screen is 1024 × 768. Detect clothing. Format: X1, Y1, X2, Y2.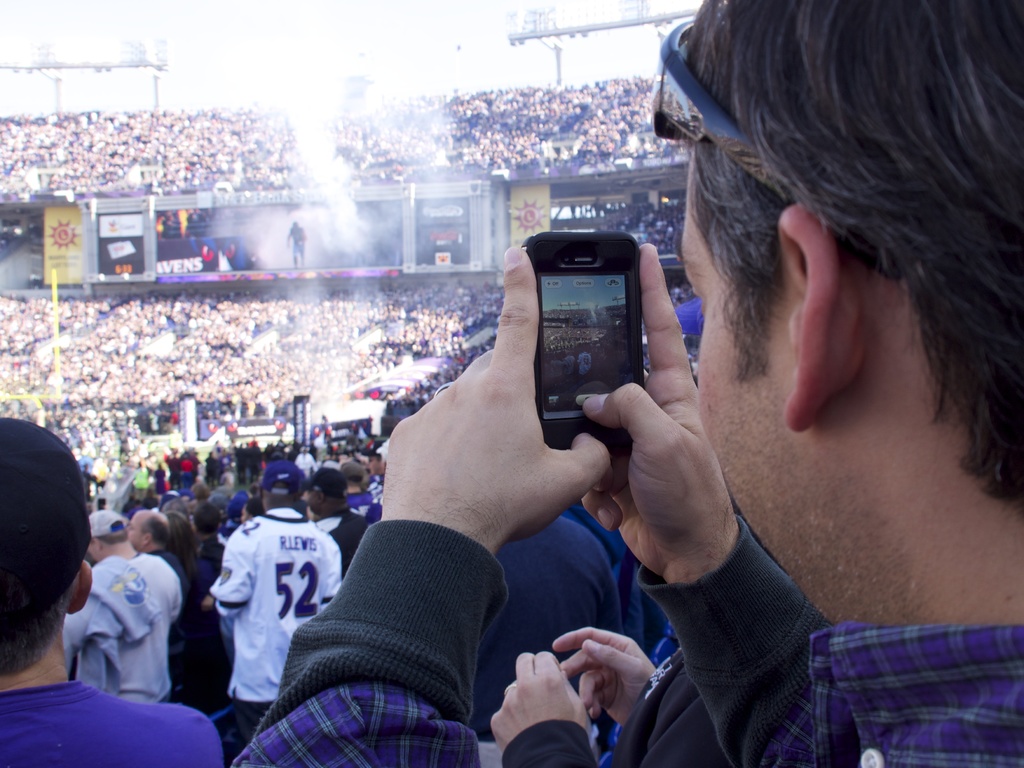
205, 510, 348, 746.
